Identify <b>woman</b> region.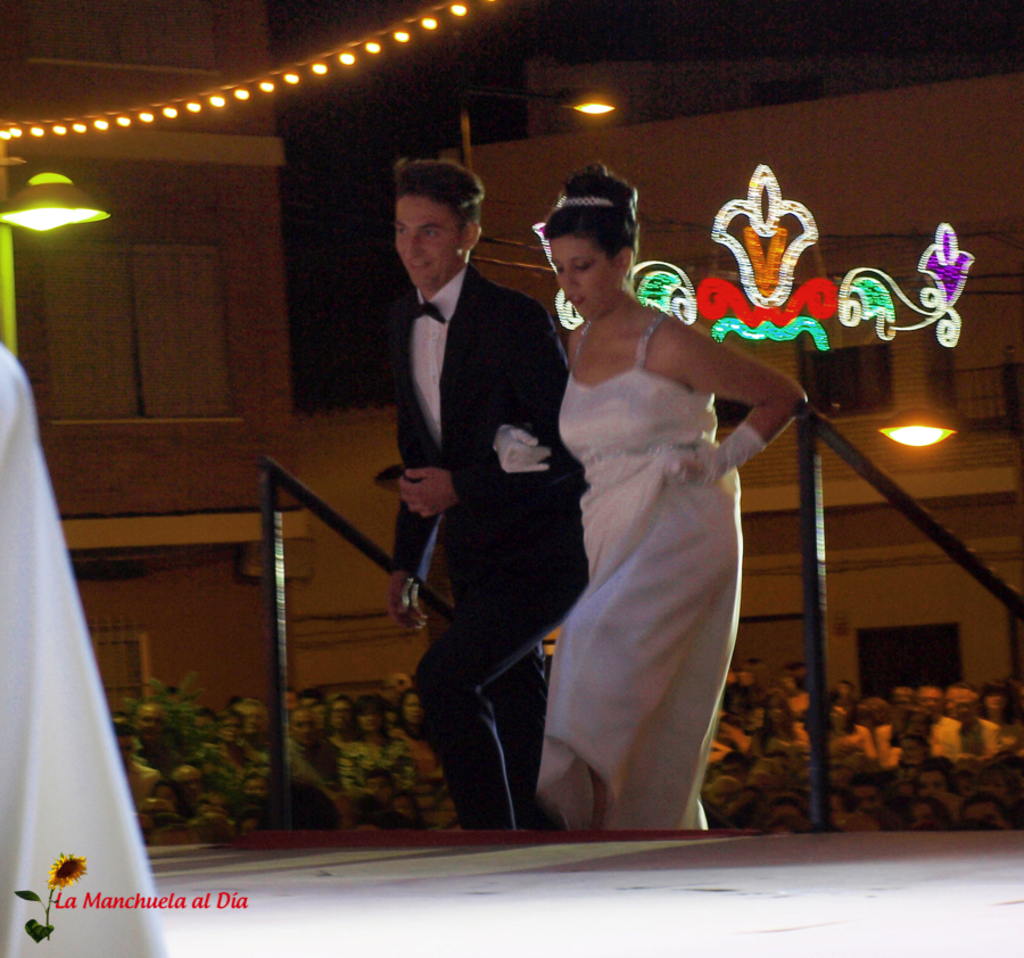
Region: 982:675:1016:743.
